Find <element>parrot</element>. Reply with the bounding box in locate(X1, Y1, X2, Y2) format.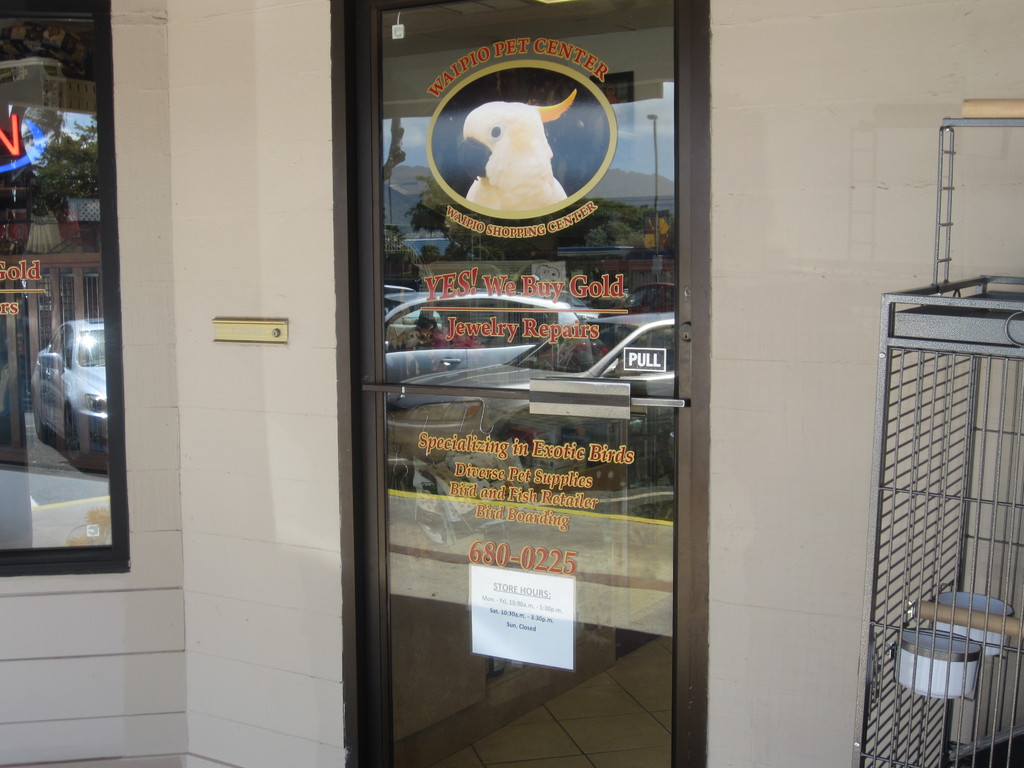
locate(460, 90, 577, 213).
